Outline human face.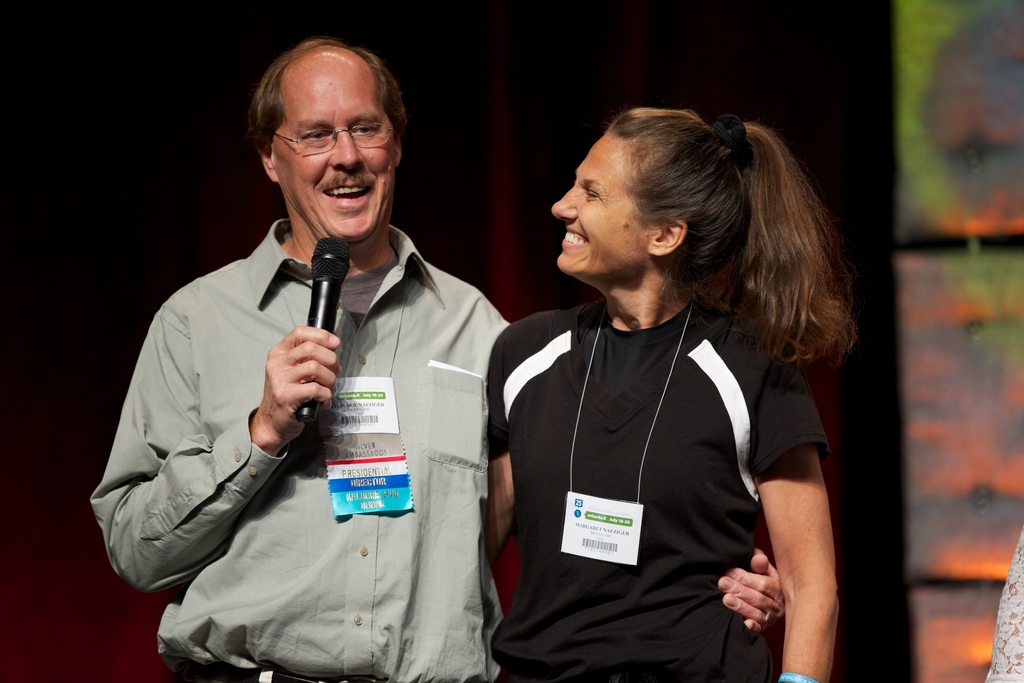
Outline: {"left": 281, "top": 78, "right": 397, "bottom": 238}.
